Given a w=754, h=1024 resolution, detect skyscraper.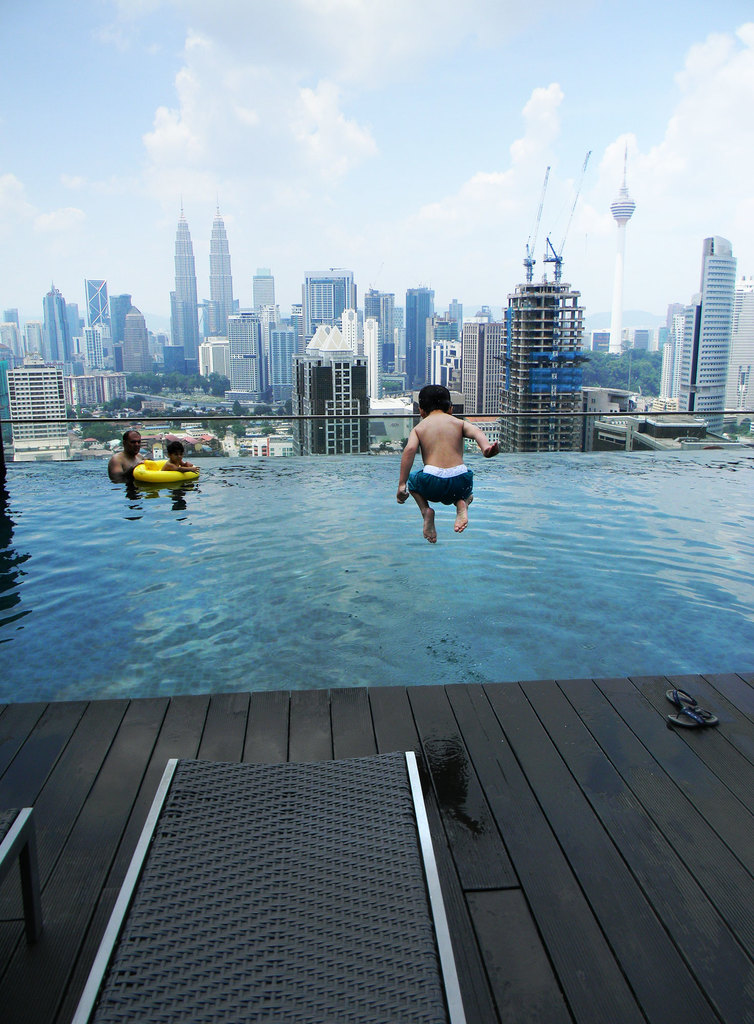
[195,199,235,342].
